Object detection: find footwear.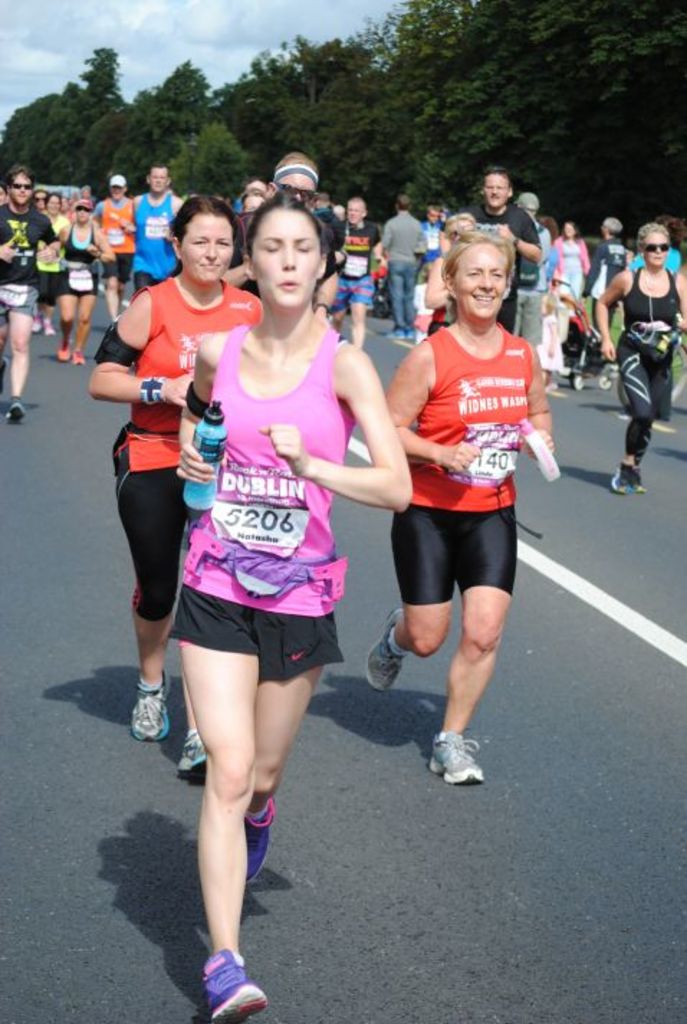
left=365, top=605, right=412, bottom=689.
